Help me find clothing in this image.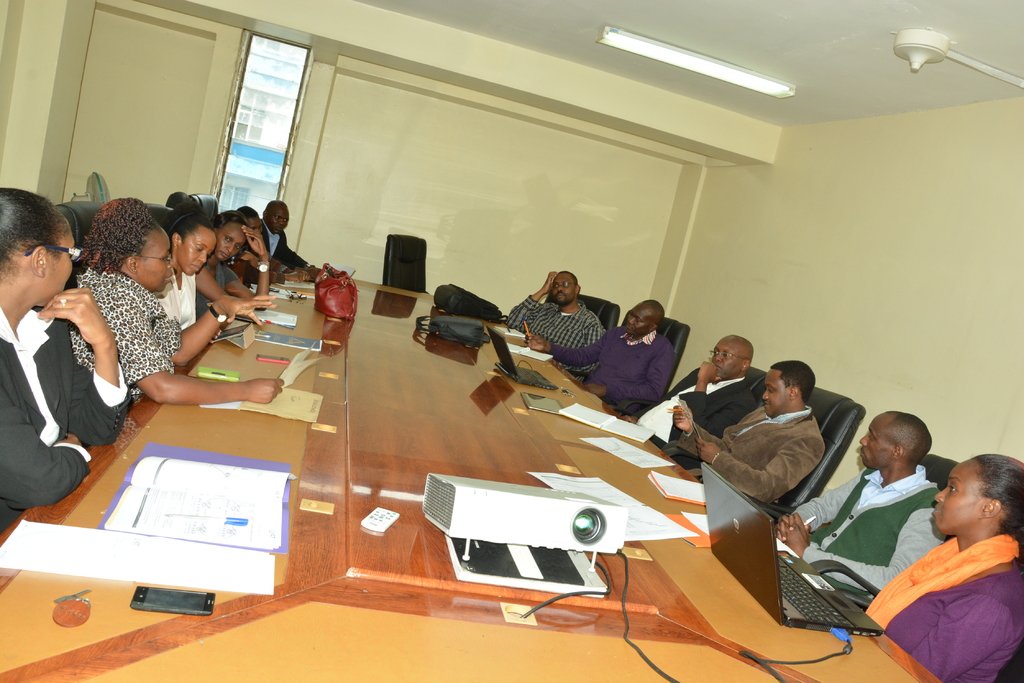
Found it: detection(790, 469, 941, 592).
